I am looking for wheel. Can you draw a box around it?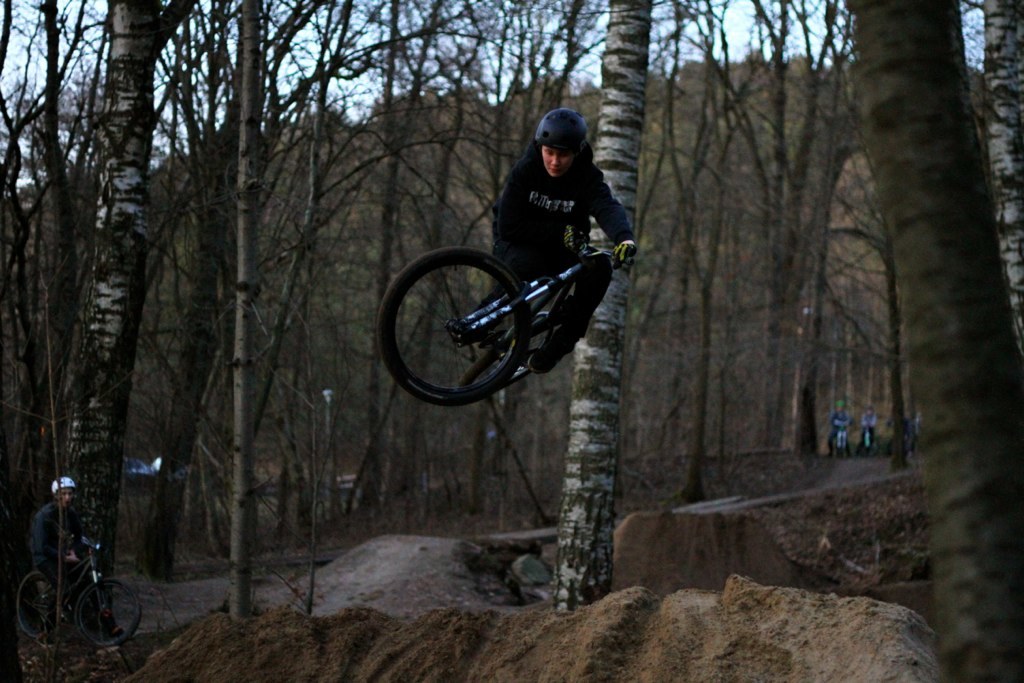
Sure, the bounding box is bbox=(20, 573, 53, 634).
